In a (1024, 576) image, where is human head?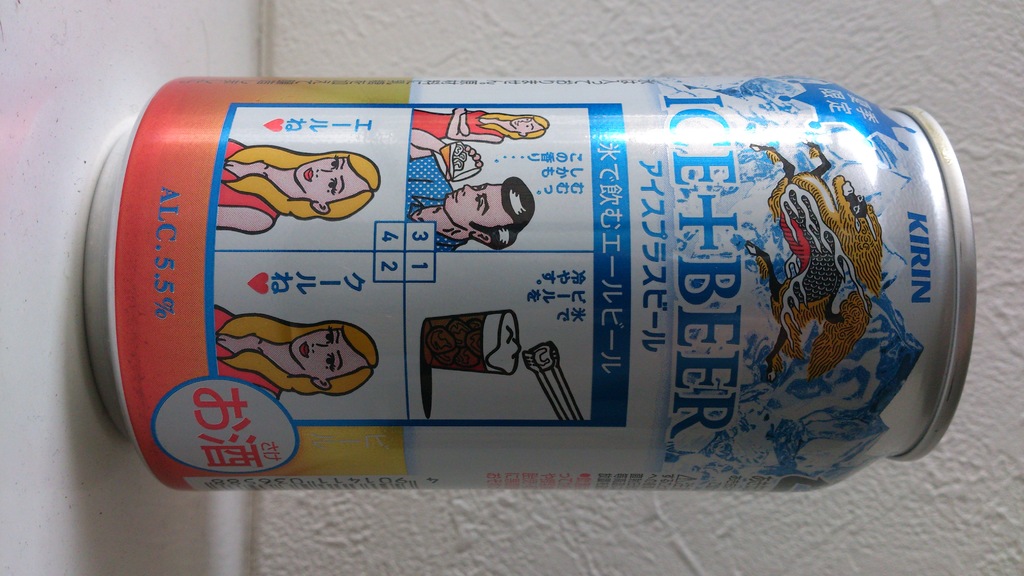
(x1=443, y1=174, x2=534, y2=248).
